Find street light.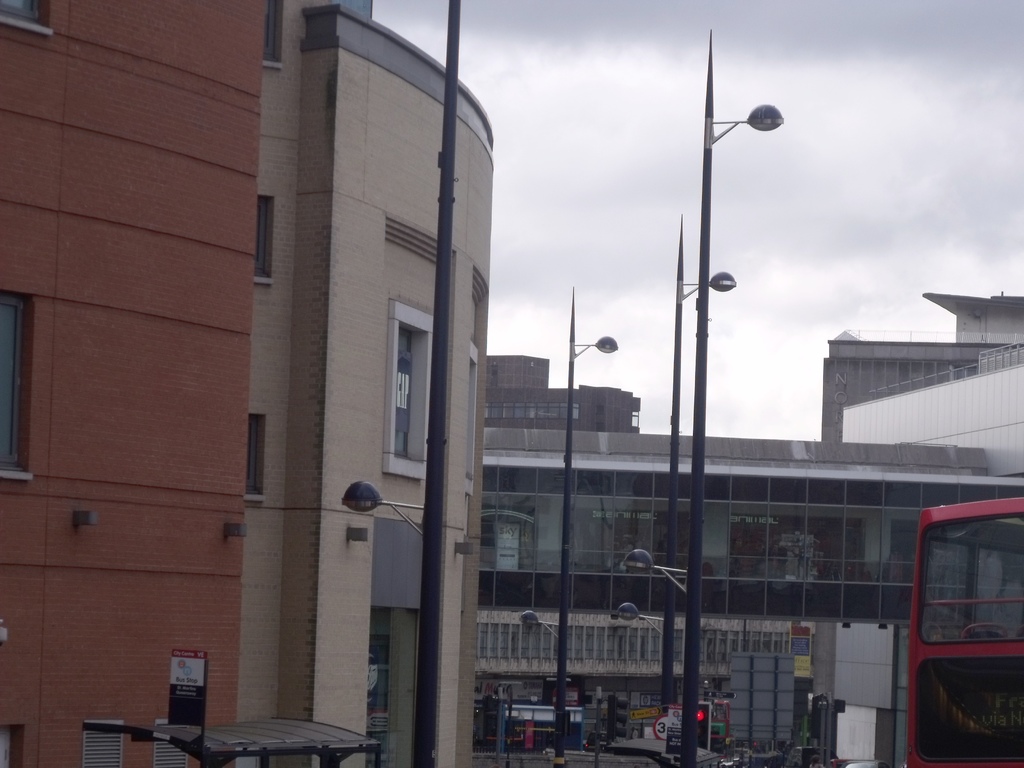
rect(338, 0, 461, 764).
